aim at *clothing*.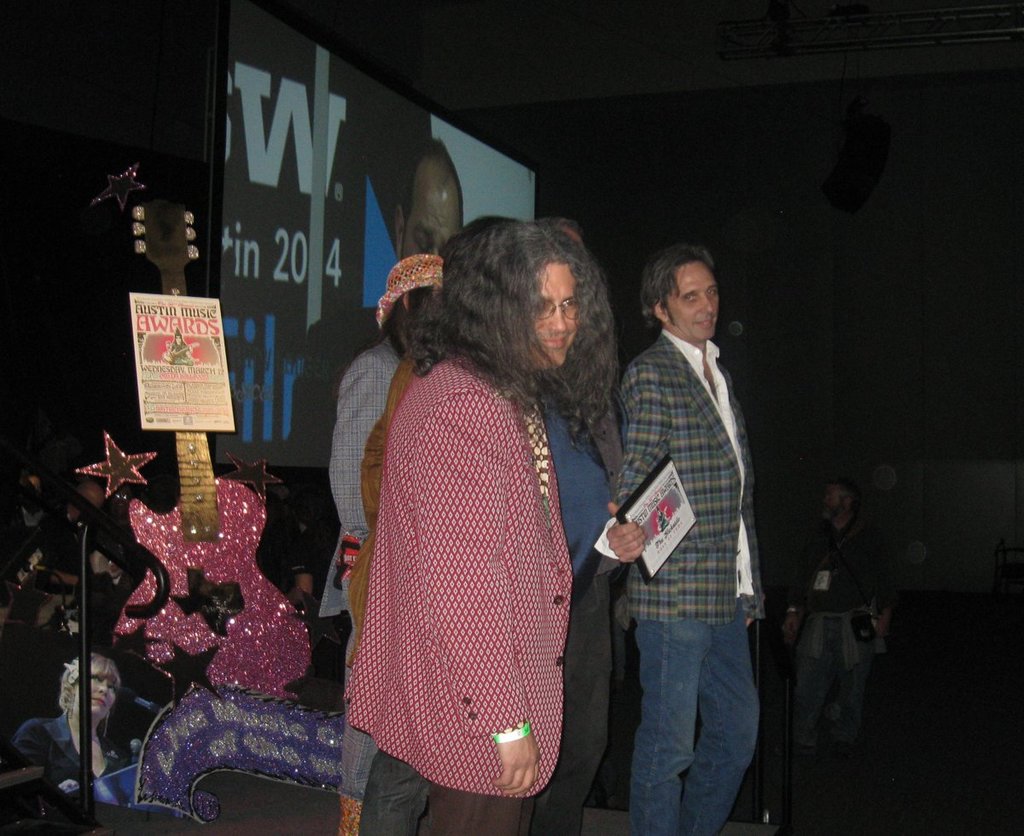
Aimed at BBox(283, 305, 384, 448).
